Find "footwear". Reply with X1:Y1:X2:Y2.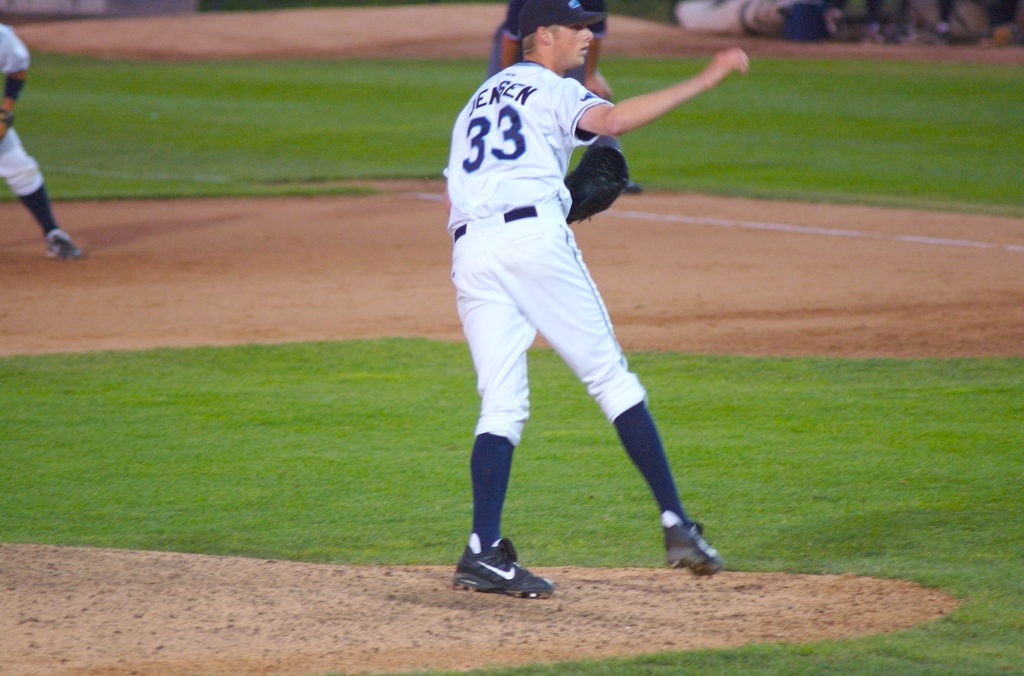
661:510:728:580.
